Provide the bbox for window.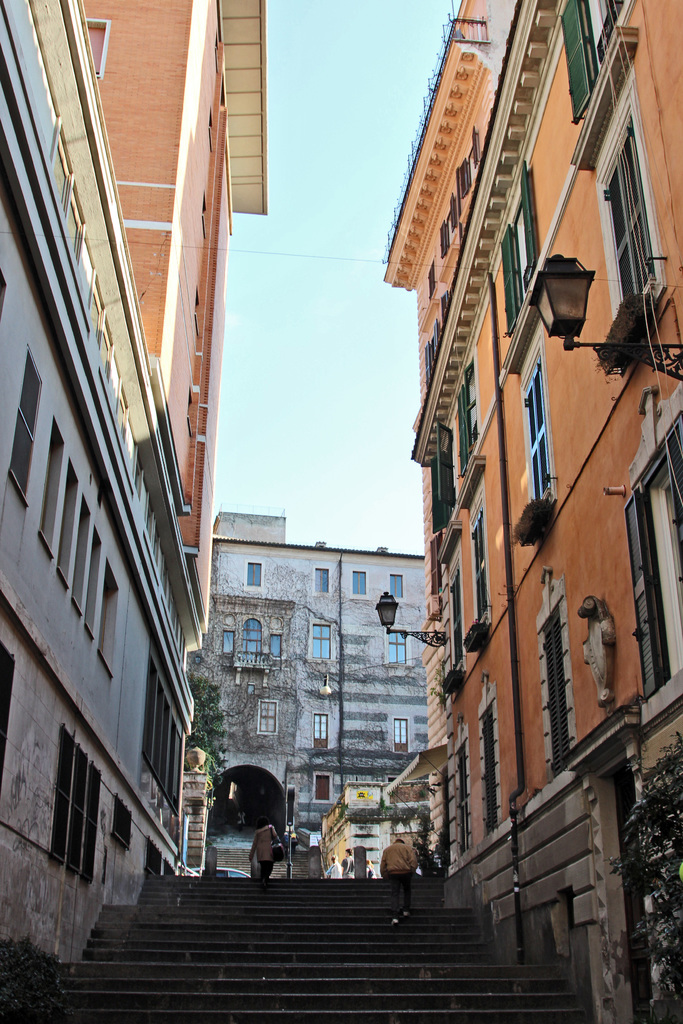
x1=481 y1=708 x2=500 y2=834.
